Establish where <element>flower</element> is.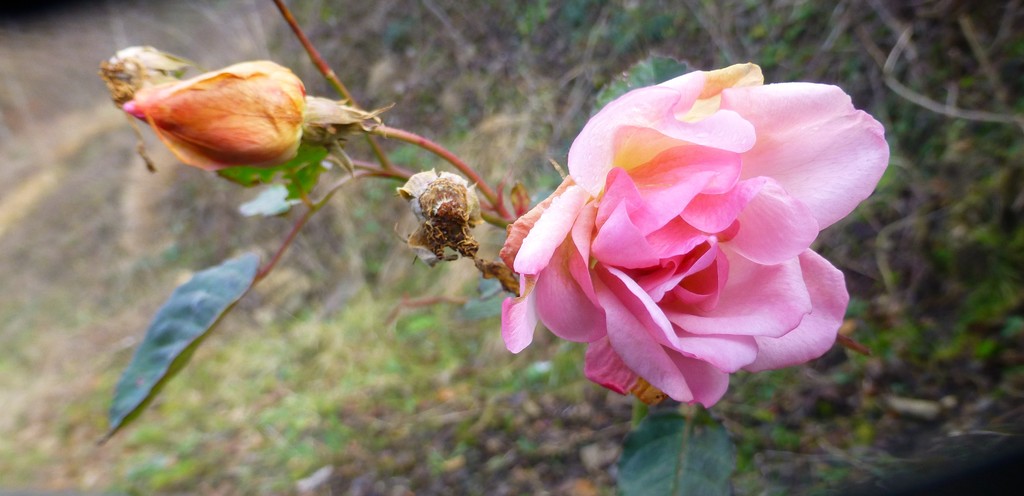
Established at <region>492, 68, 854, 396</region>.
